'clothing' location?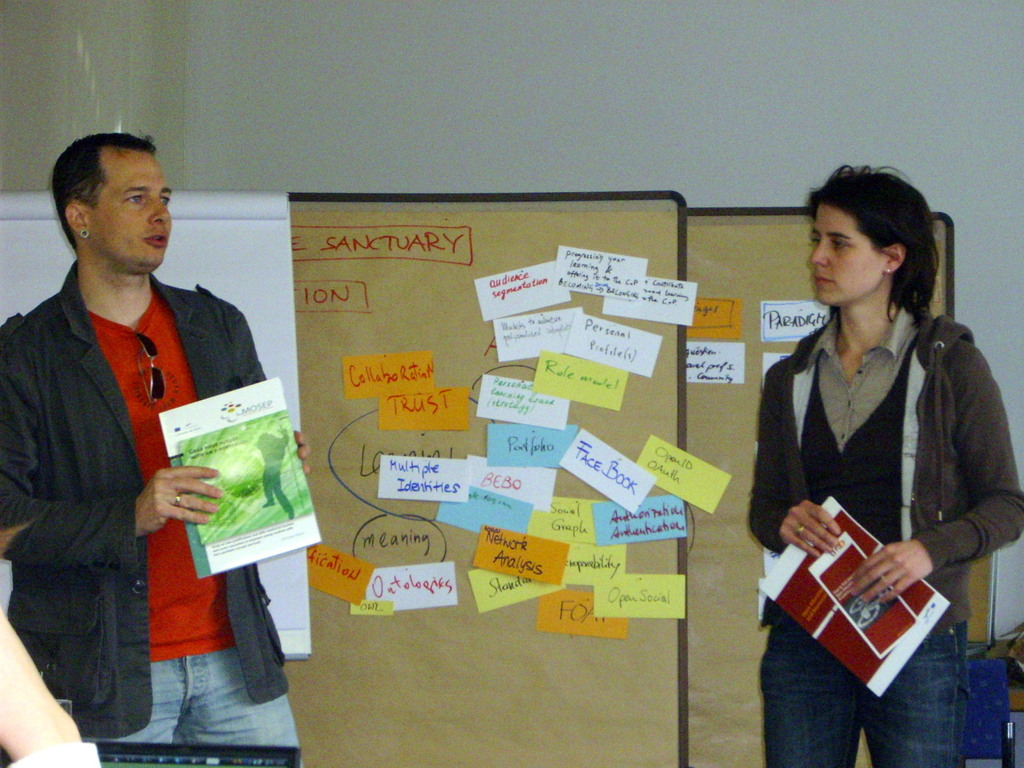
0 261 306 767
